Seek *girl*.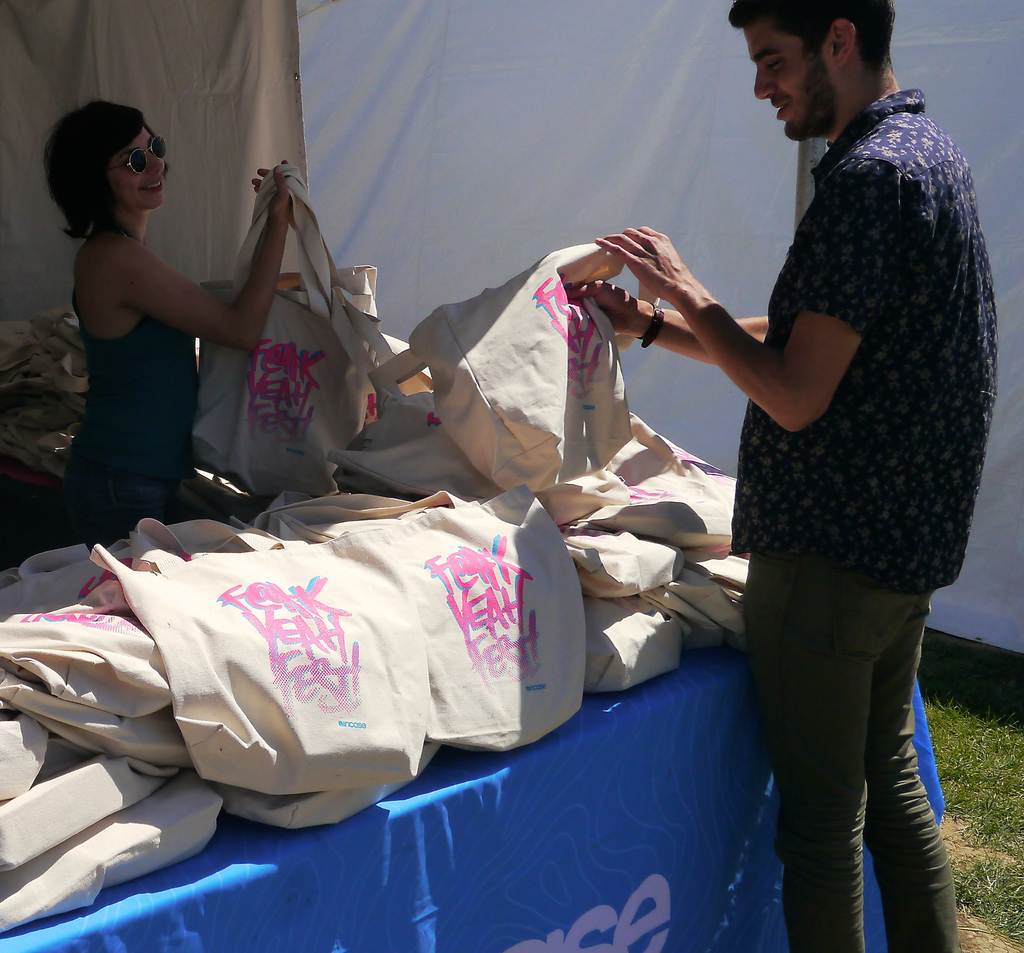
<bbox>36, 97, 285, 564</bbox>.
